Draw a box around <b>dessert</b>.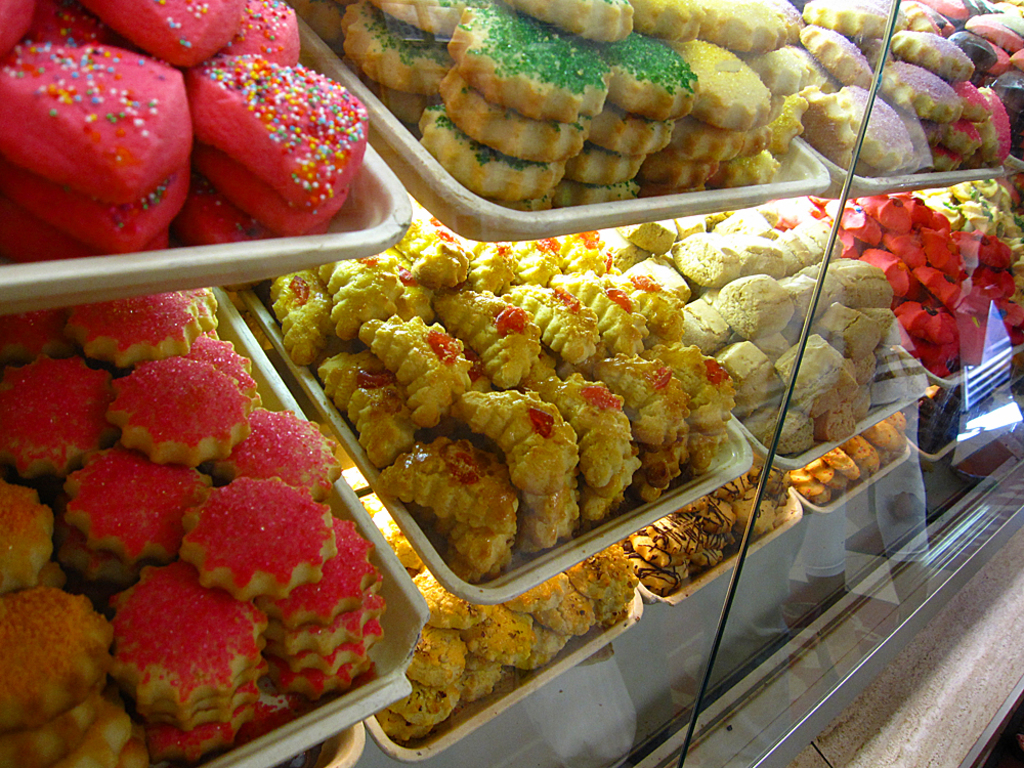
(623, 0, 711, 39).
